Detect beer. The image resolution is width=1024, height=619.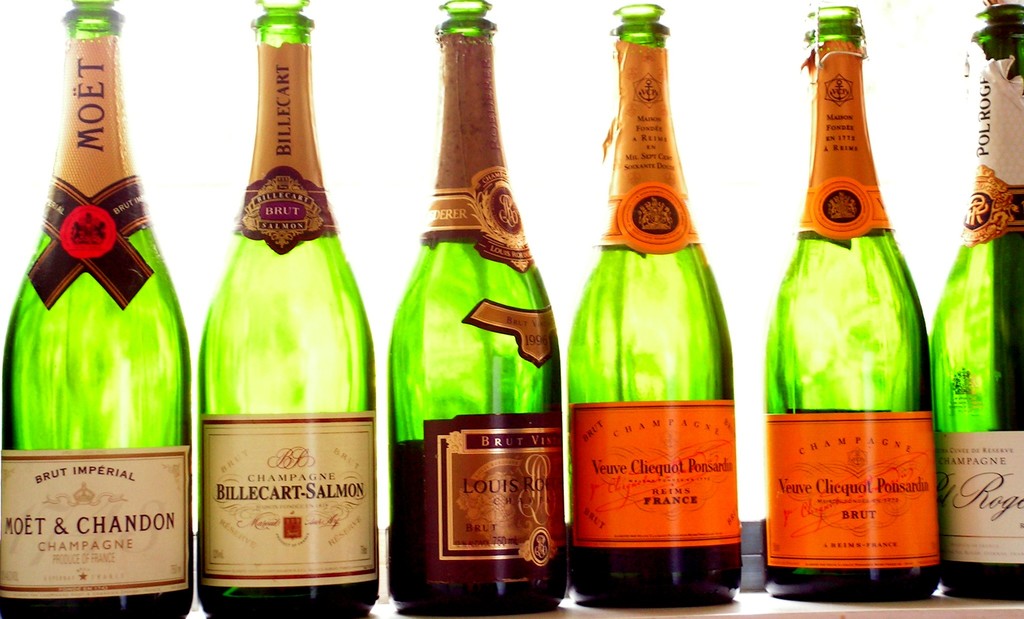
(x1=0, y1=0, x2=191, y2=618).
